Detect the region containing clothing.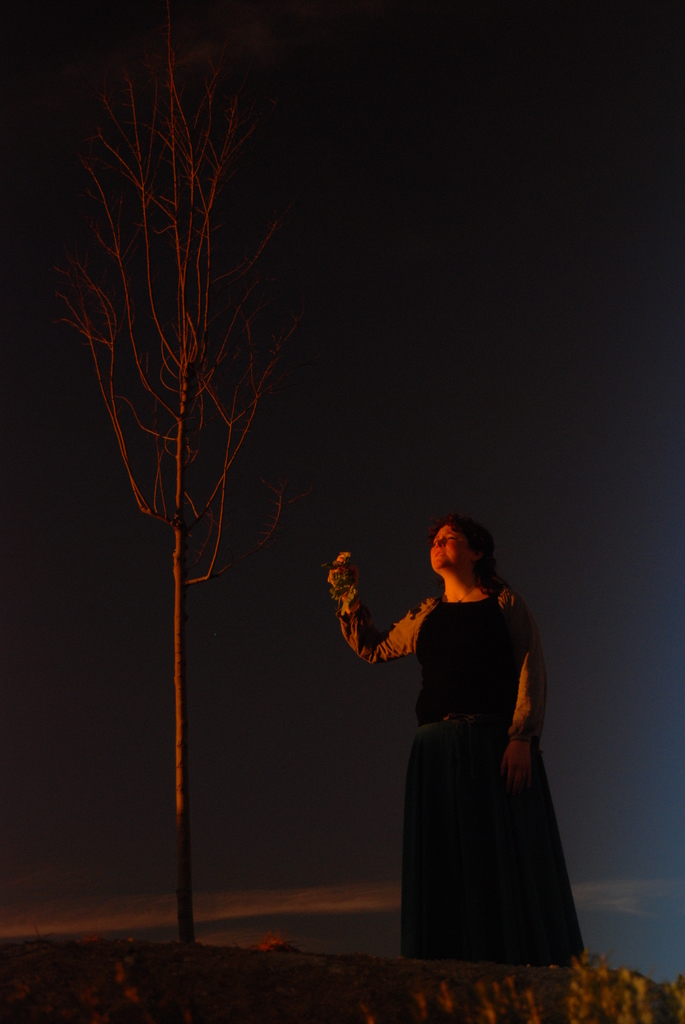
[360, 552, 576, 938].
